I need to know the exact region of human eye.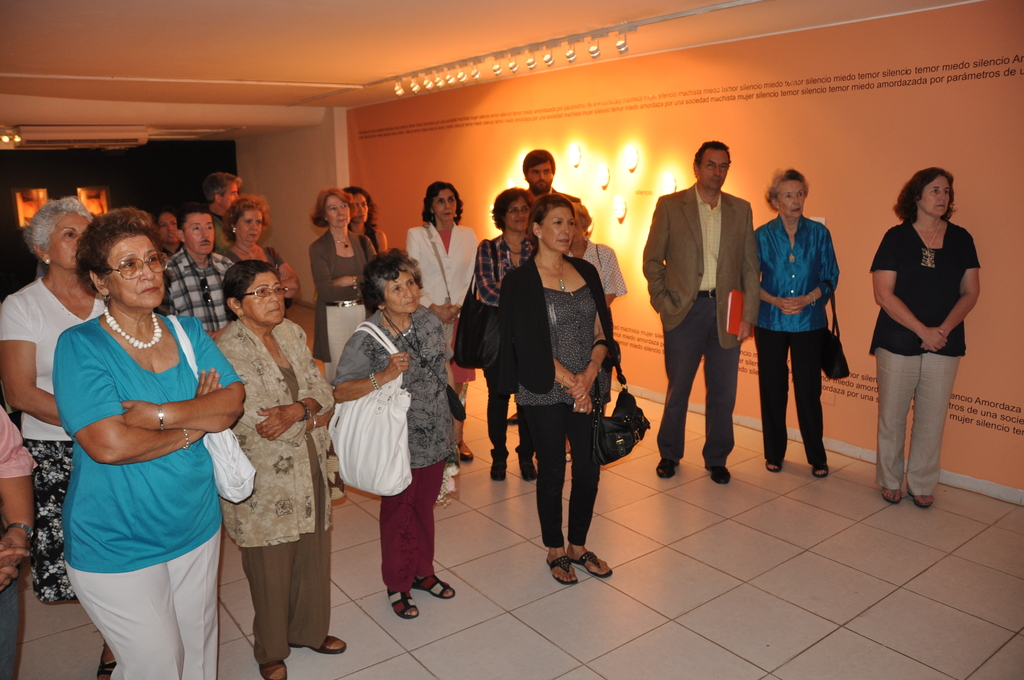
Region: <bbox>543, 168, 550, 174</bbox>.
